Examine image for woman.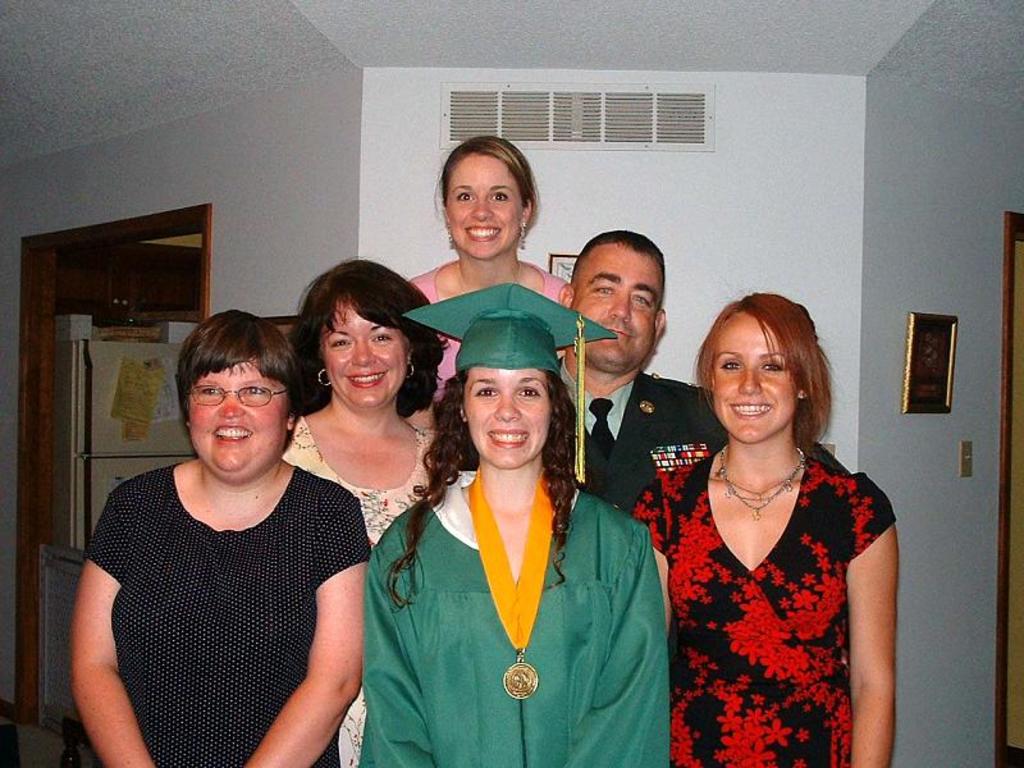
Examination result: rect(626, 288, 899, 767).
